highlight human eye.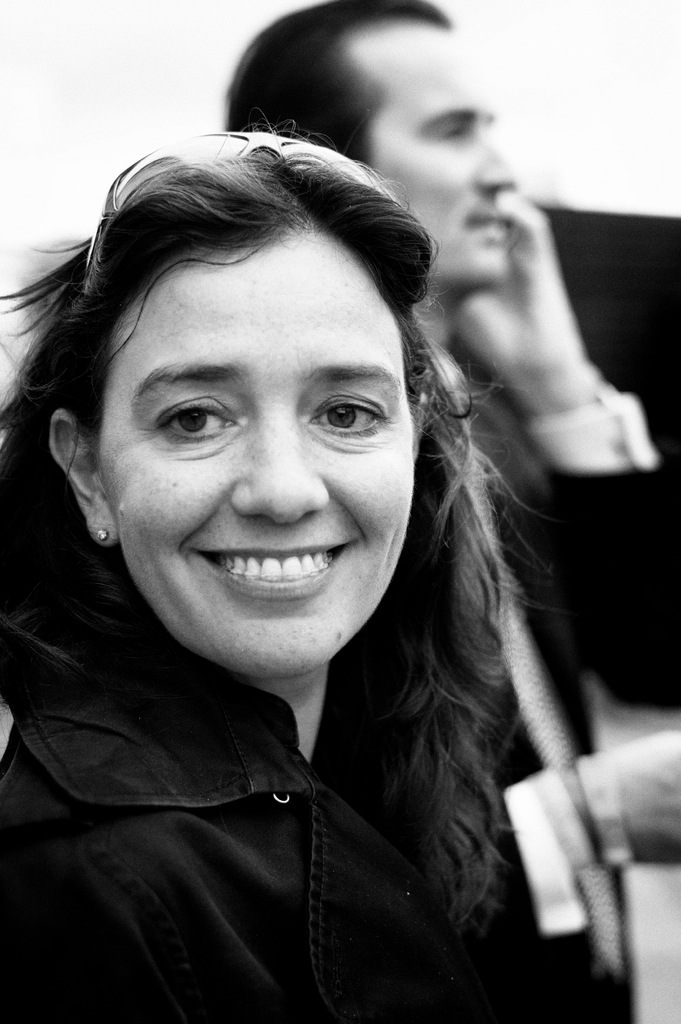
Highlighted region: x1=294 y1=390 x2=382 y2=447.
